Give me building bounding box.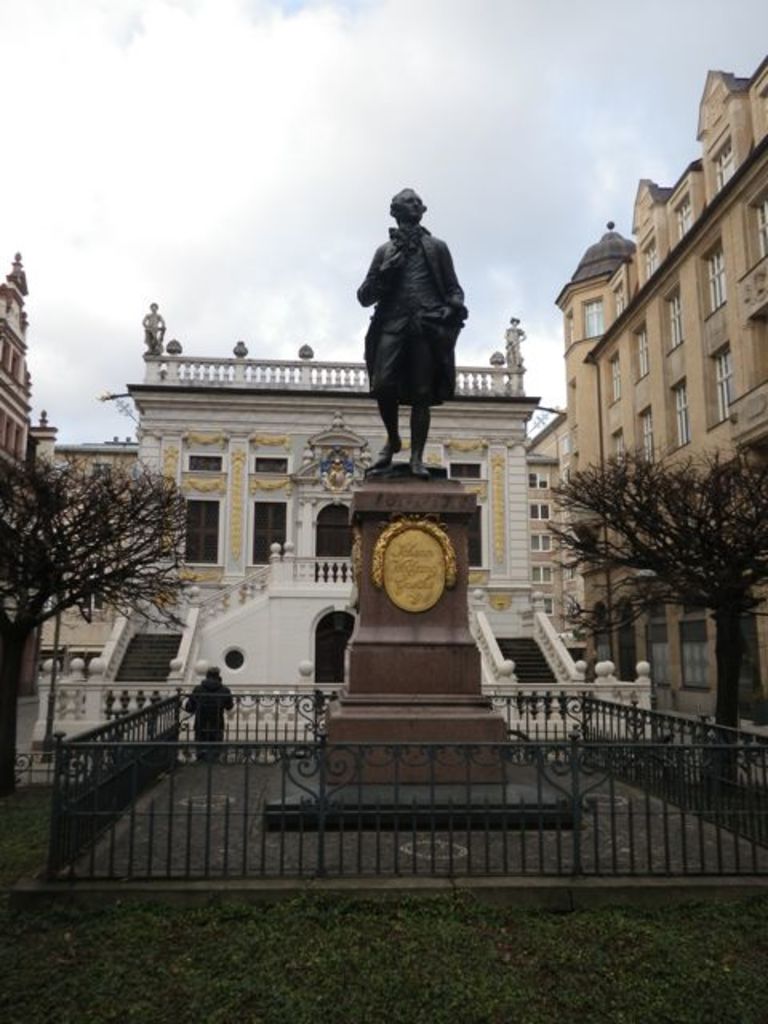
542, 58, 766, 731.
